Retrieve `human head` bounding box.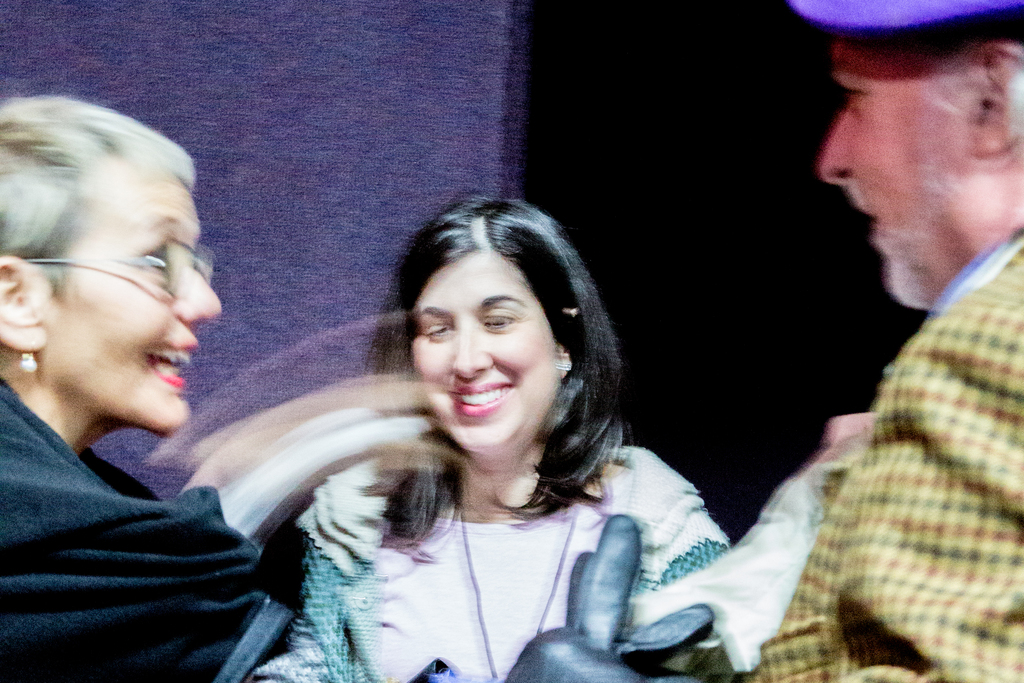
Bounding box: (x1=389, y1=201, x2=612, y2=457).
